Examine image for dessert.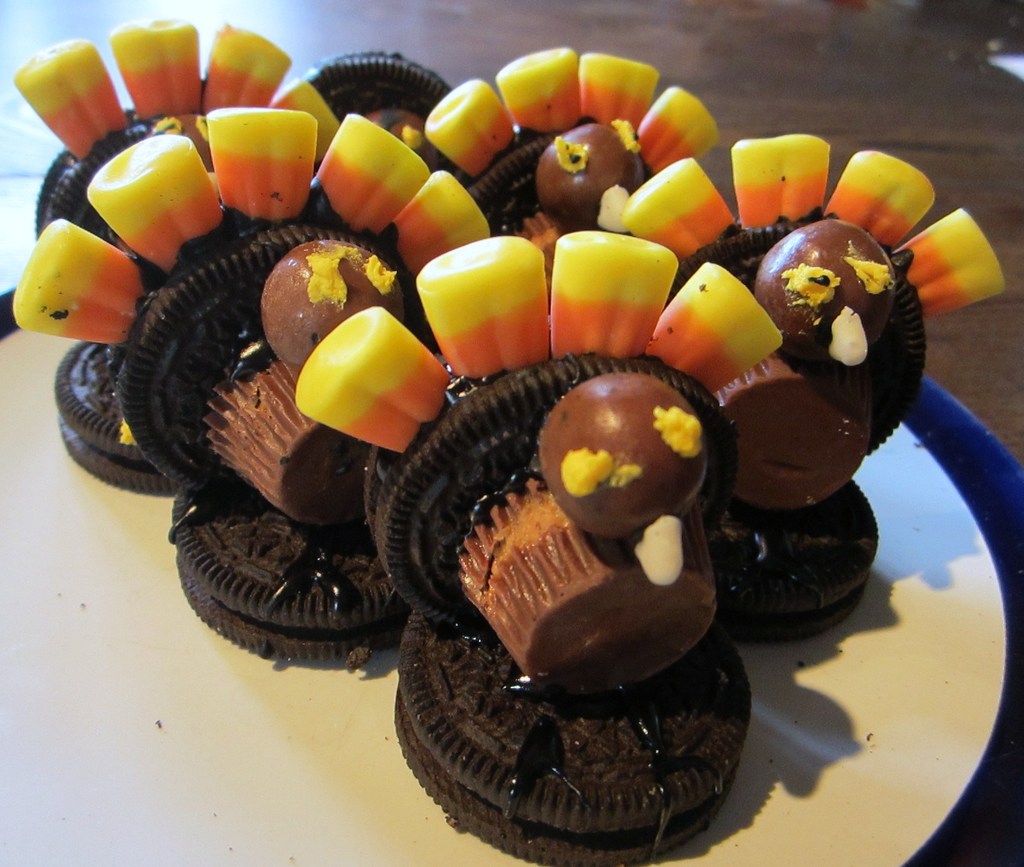
Examination result: pyautogui.locateOnScreen(12, 14, 1009, 866).
